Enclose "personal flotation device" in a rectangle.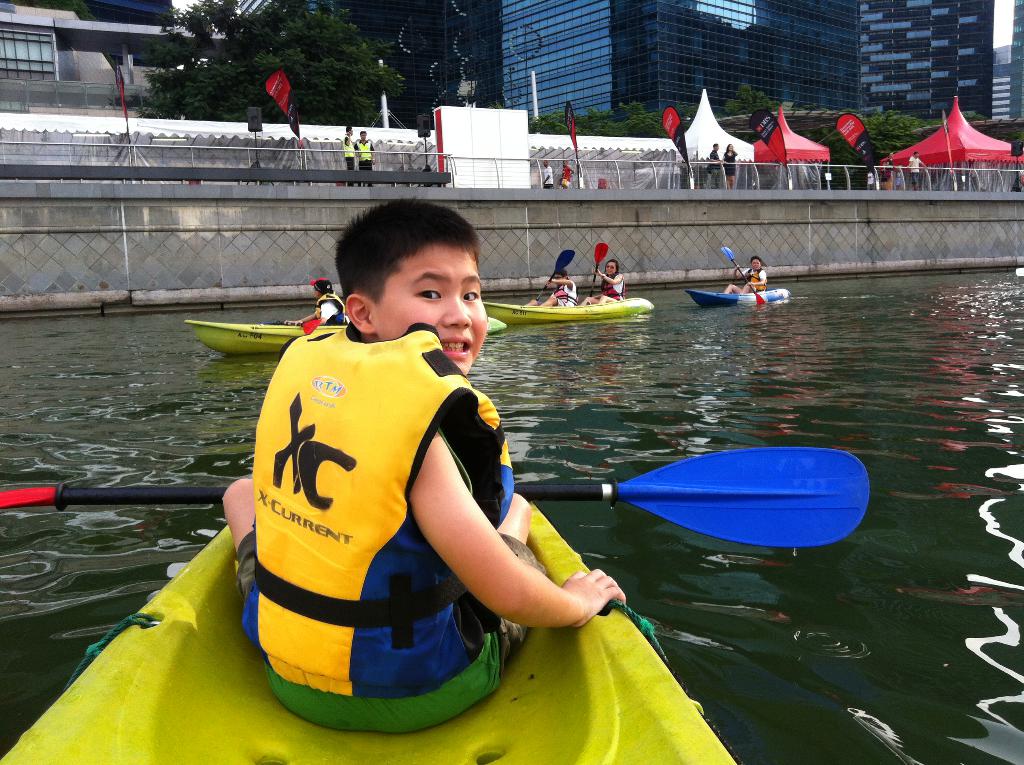
BBox(257, 317, 515, 700).
